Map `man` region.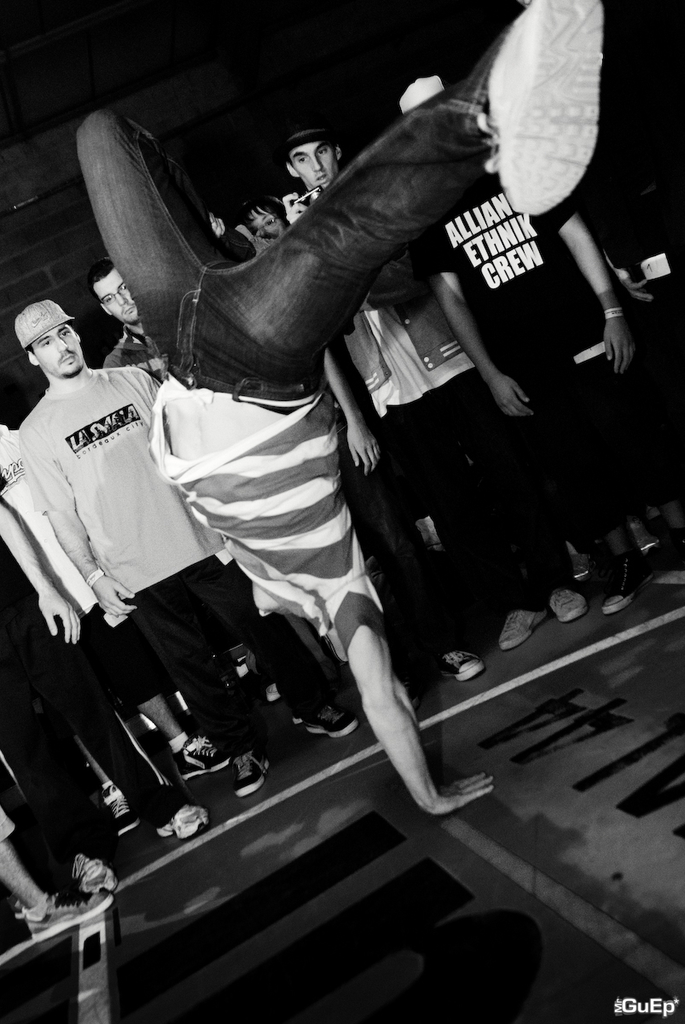
Mapped to box=[20, 300, 362, 802].
